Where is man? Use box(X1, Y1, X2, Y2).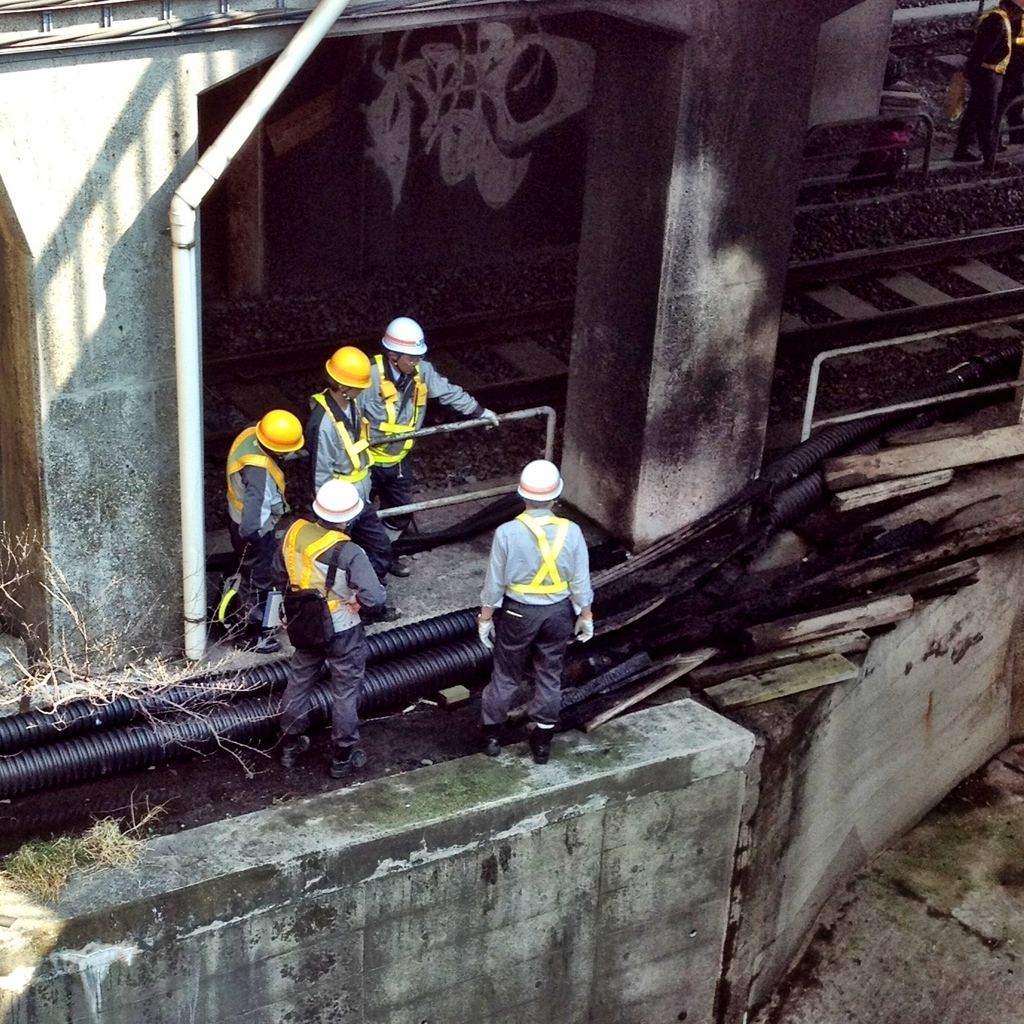
box(216, 405, 309, 651).
